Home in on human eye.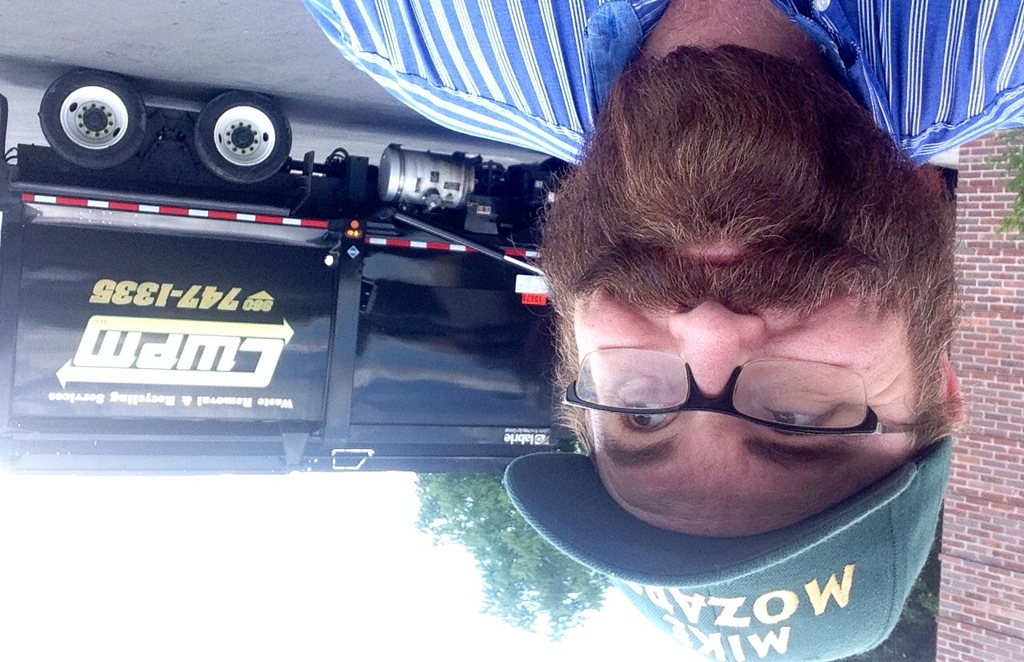
Homed in at bbox=(613, 383, 682, 434).
